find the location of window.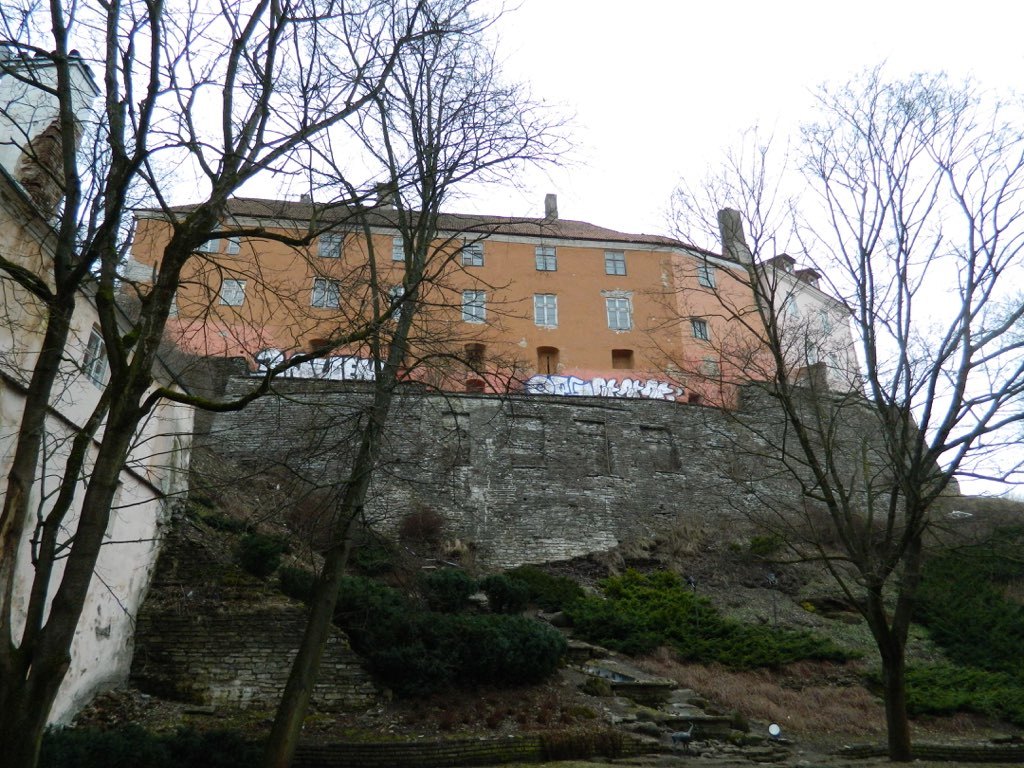
Location: Rect(536, 245, 557, 272).
